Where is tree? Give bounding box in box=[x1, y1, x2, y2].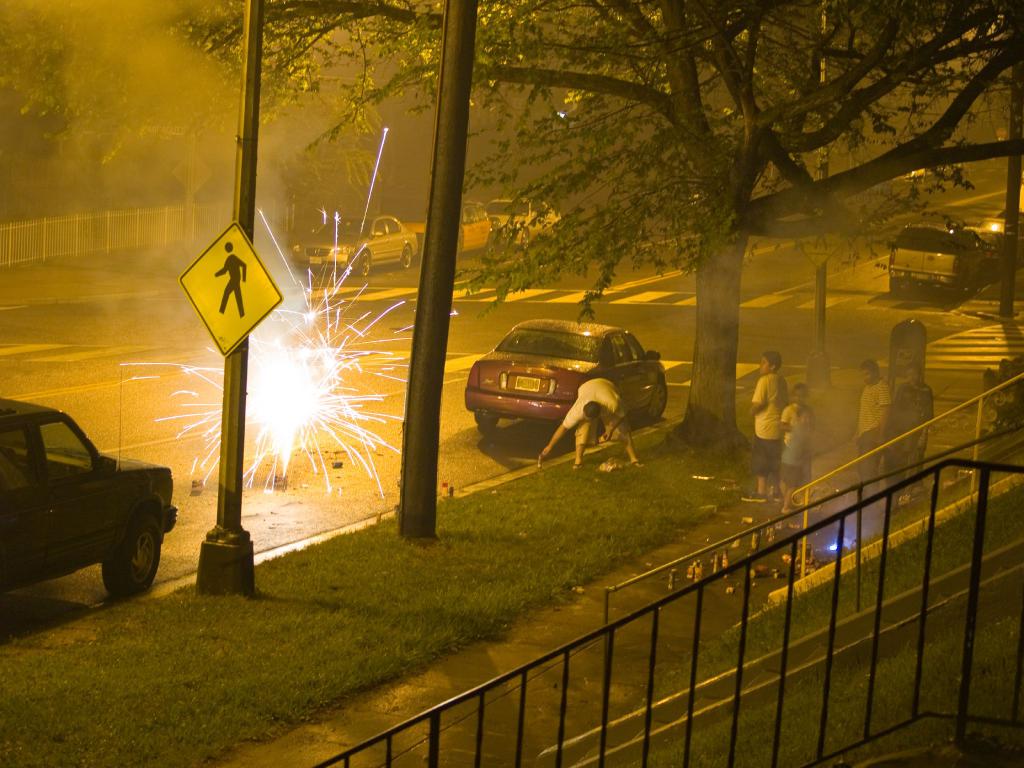
box=[712, 0, 1014, 218].
